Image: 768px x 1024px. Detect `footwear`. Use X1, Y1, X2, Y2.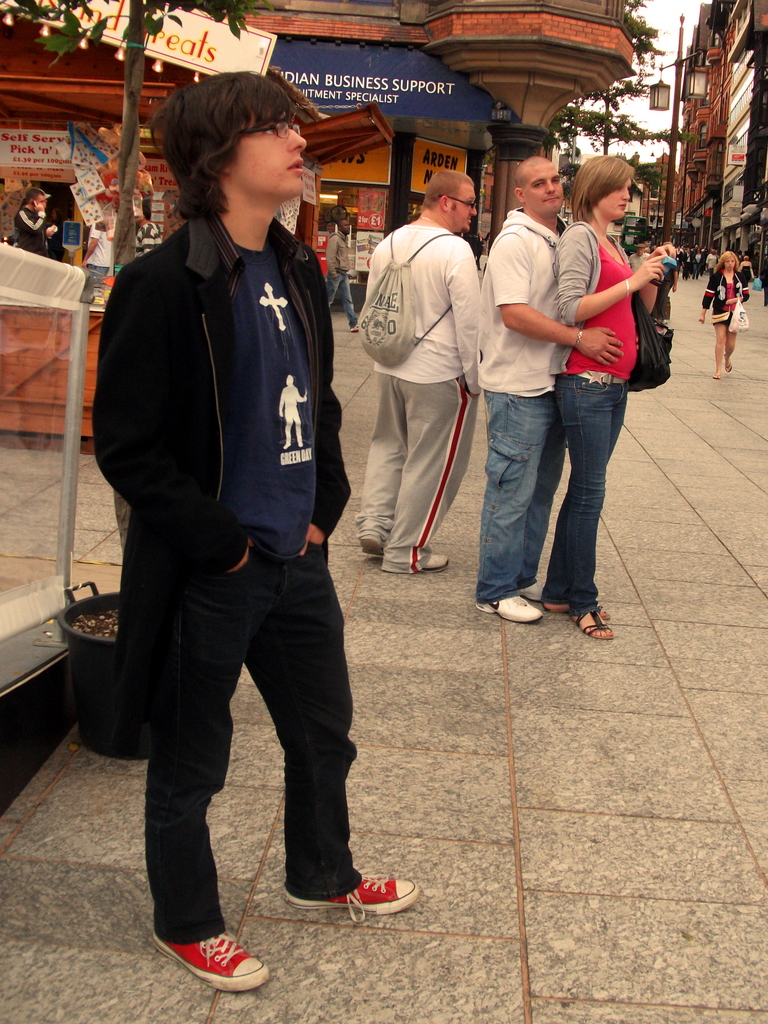
723, 353, 732, 372.
